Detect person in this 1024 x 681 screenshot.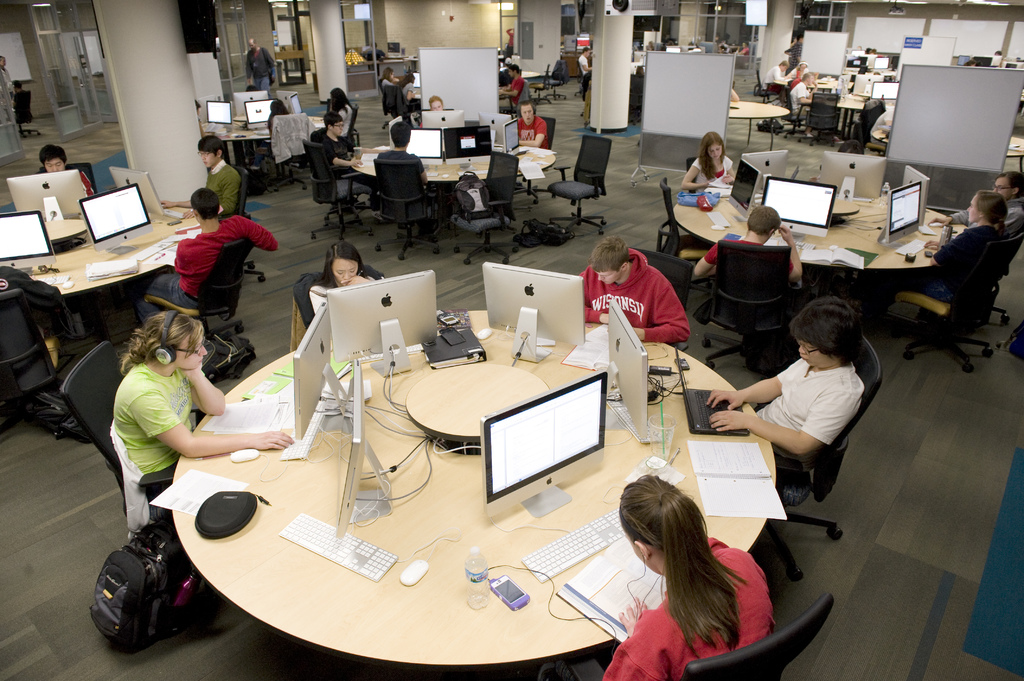
Detection: (left=597, top=471, right=780, bottom=680).
